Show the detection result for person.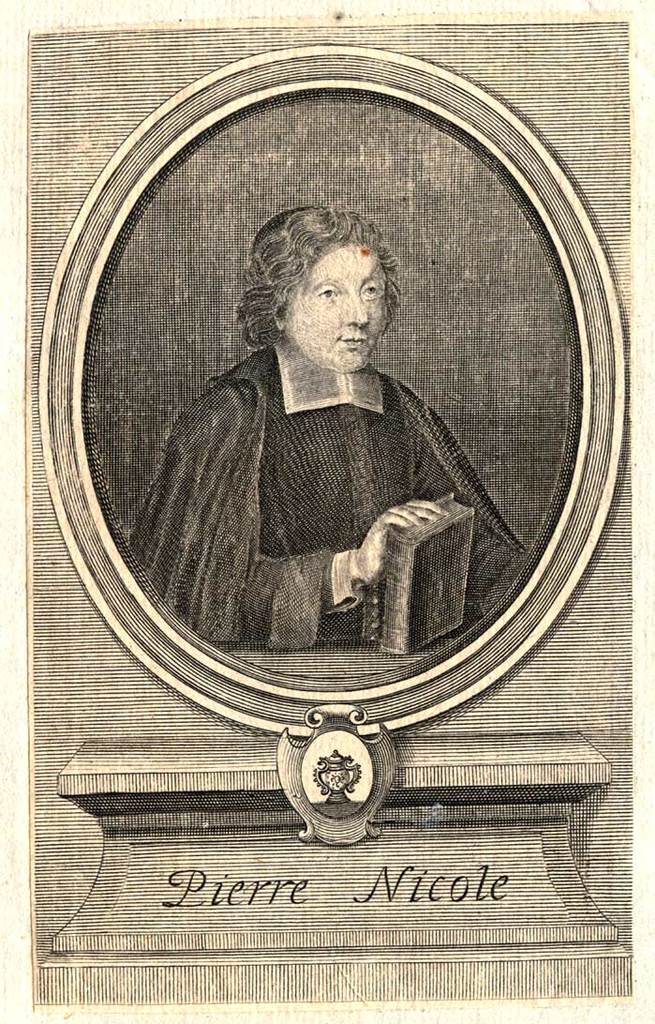
x1=146 y1=232 x2=517 y2=712.
